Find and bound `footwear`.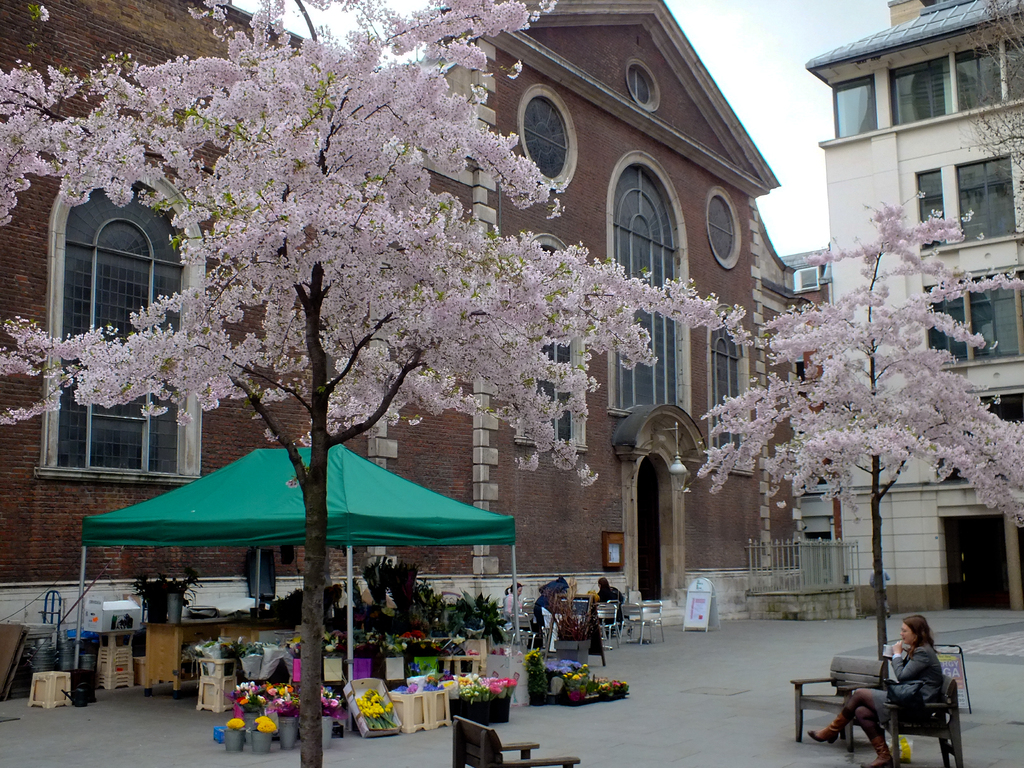
Bound: <box>863,735,894,767</box>.
